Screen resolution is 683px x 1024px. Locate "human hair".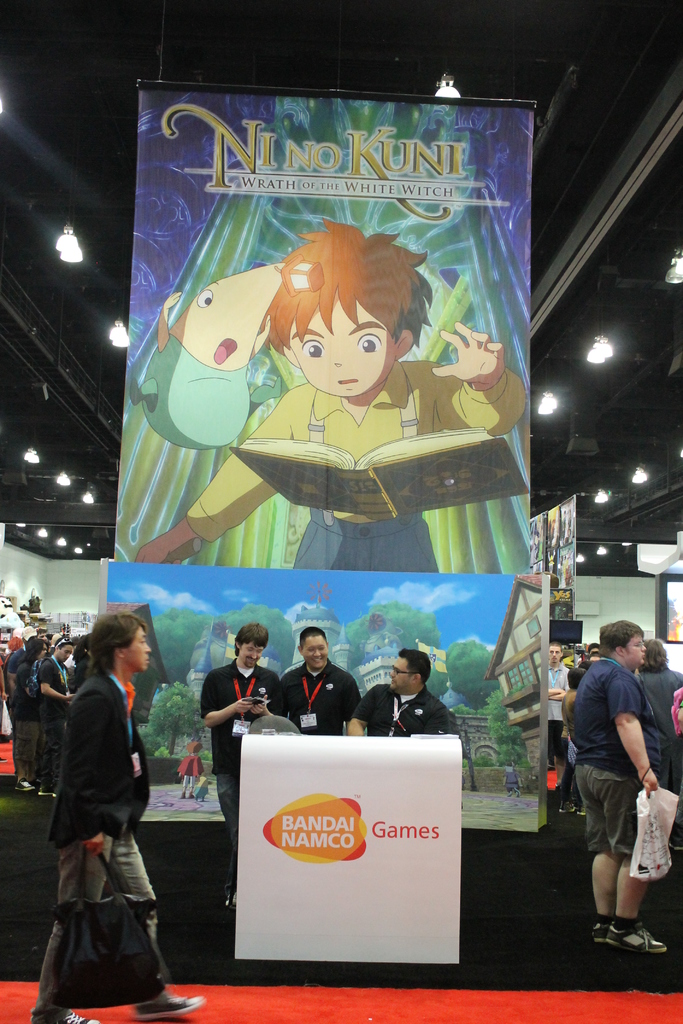
l=600, t=618, r=640, b=657.
